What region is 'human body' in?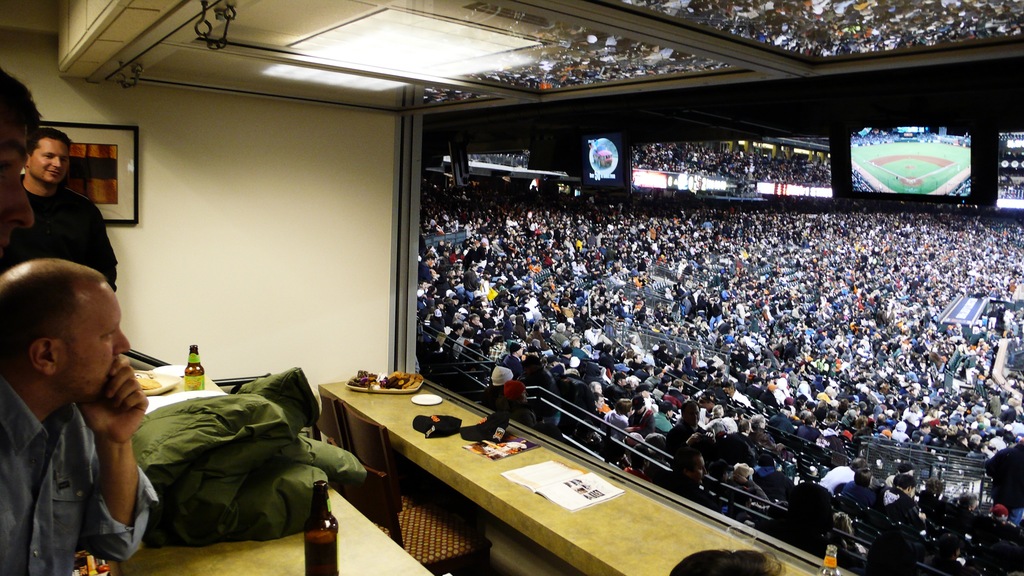
bbox(589, 324, 591, 340).
